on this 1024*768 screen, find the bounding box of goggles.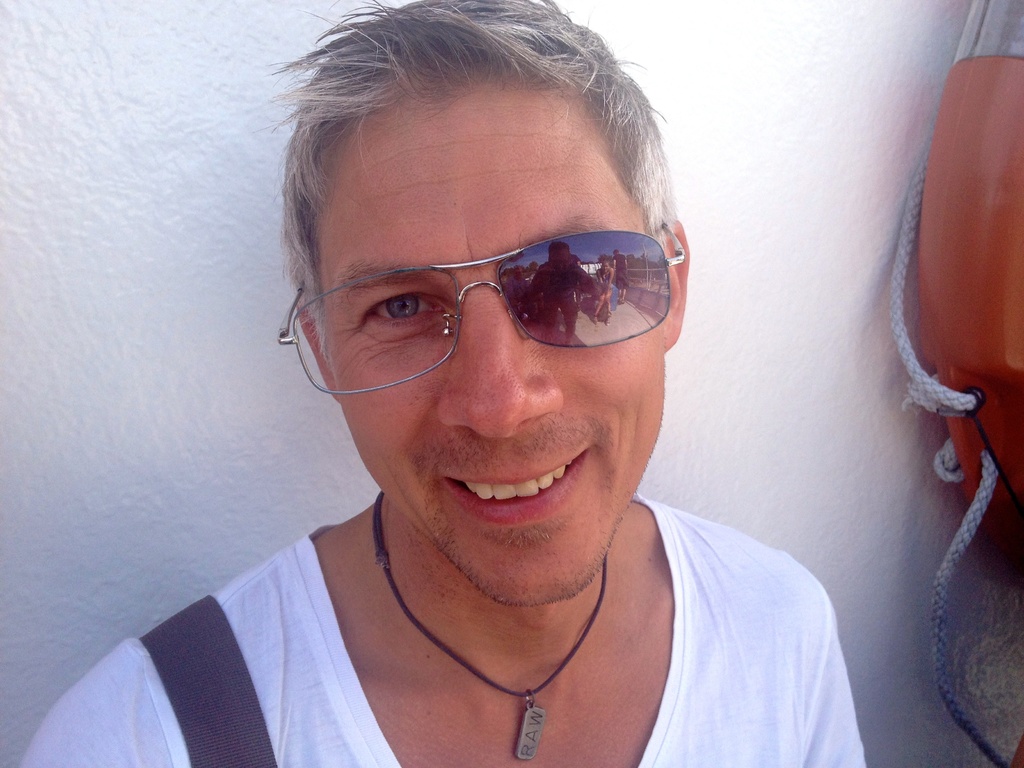
Bounding box: 273/223/688/399.
